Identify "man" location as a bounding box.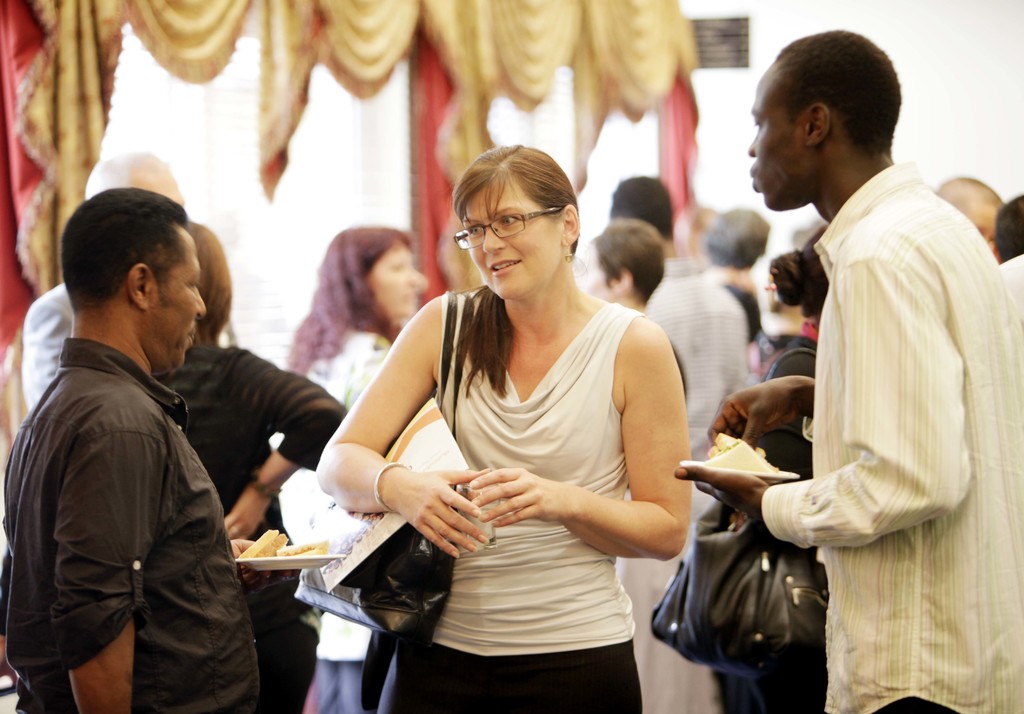
<box>9,166,275,713</box>.
